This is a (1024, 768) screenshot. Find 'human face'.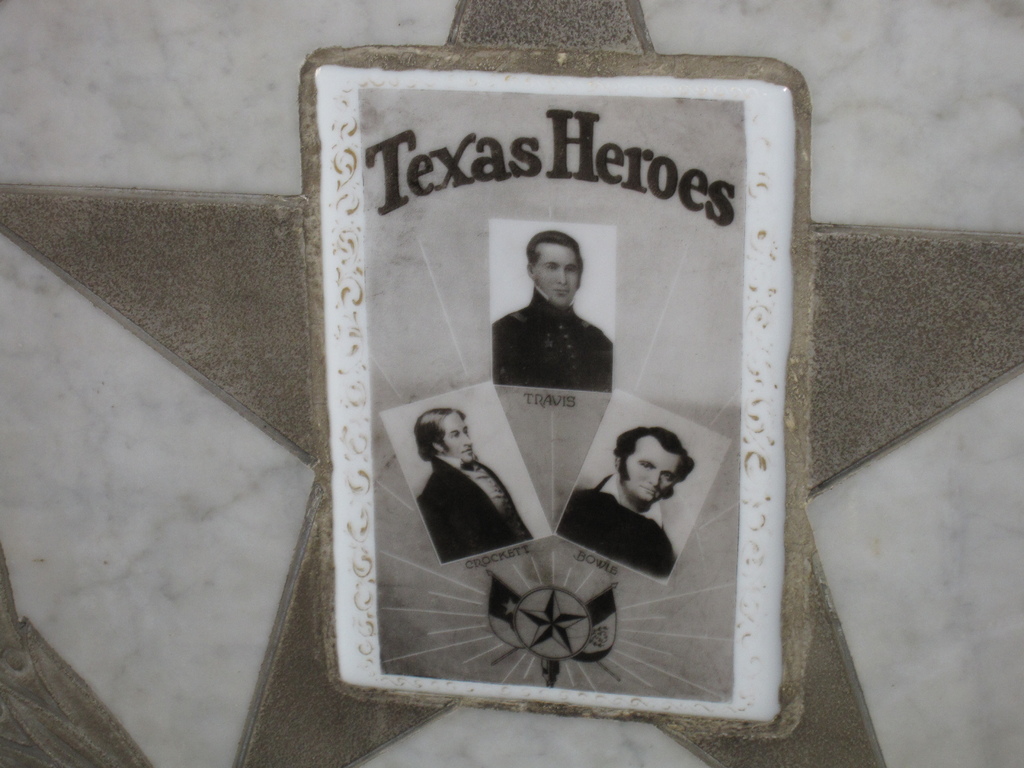
Bounding box: <box>620,435,680,504</box>.
